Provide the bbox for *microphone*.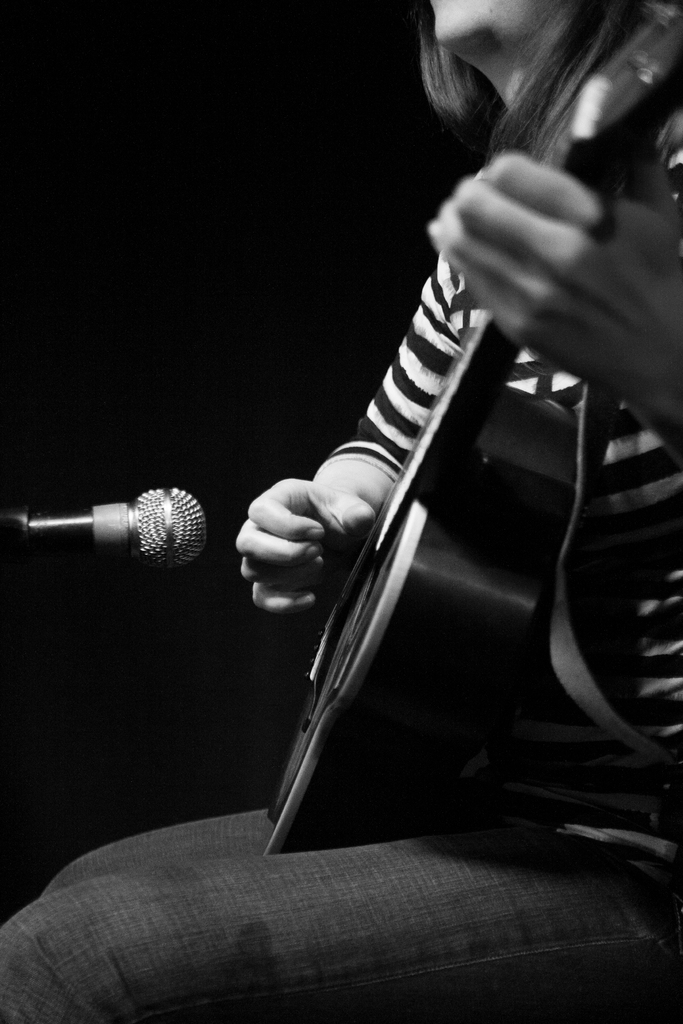
15,480,227,588.
